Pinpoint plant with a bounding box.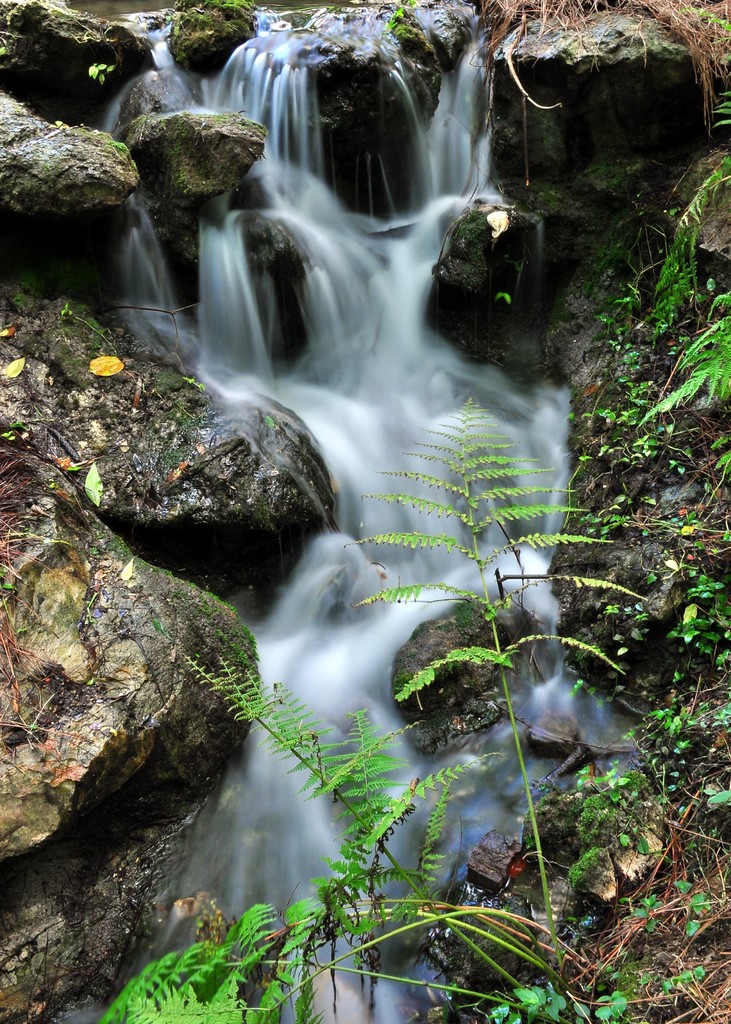
[x1=376, y1=0, x2=418, y2=43].
